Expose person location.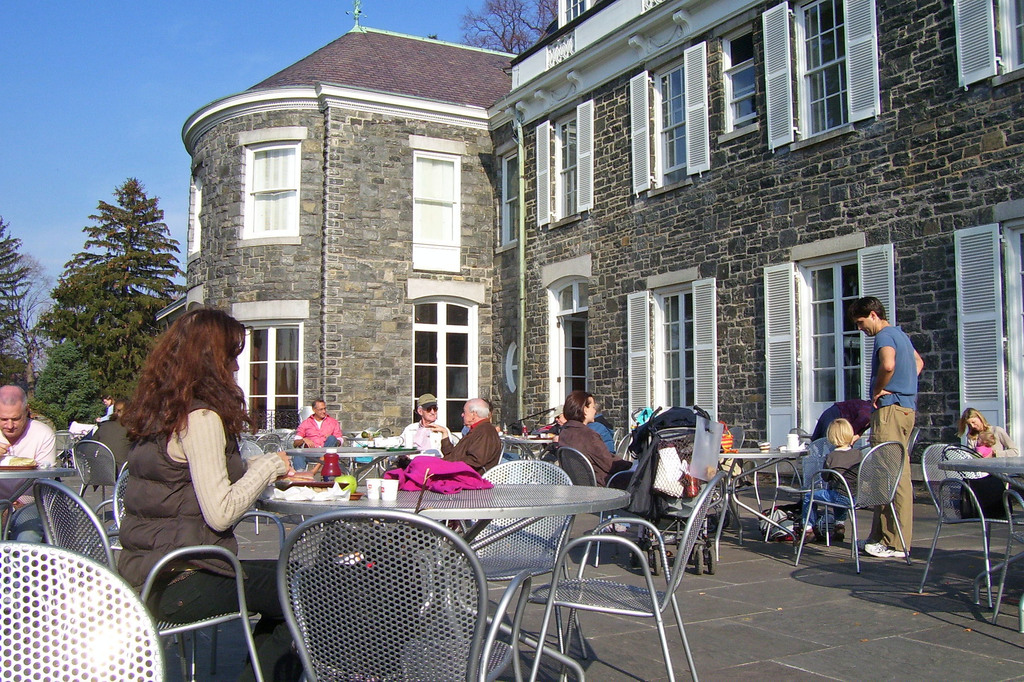
Exposed at locate(439, 389, 498, 482).
